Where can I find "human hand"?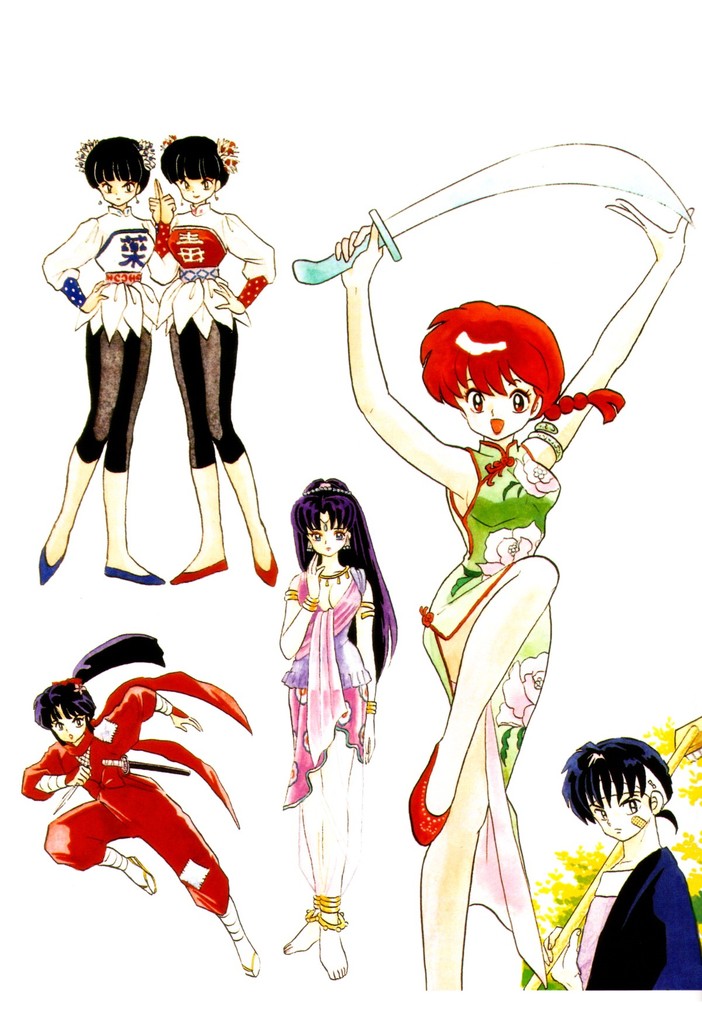
You can find it at {"left": 160, "top": 182, "right": 177, "bottom": 223}.
